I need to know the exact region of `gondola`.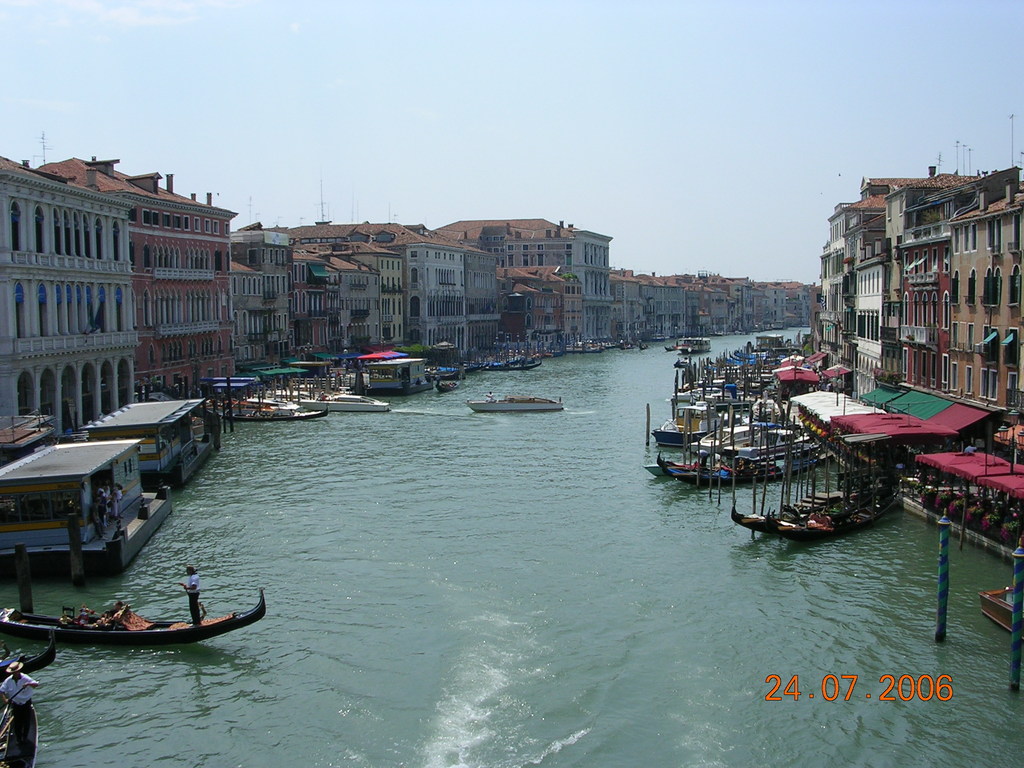
Region: x1=664 y1=342 x2=684 y2=353.
